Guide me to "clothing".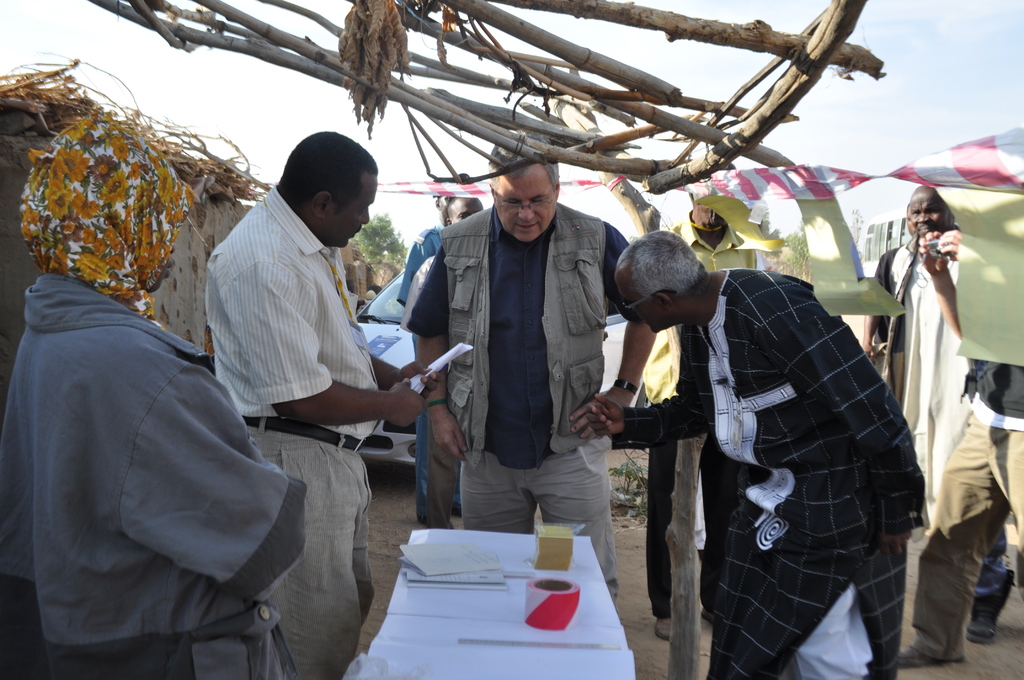
Guidance: 401 194 664 591.
